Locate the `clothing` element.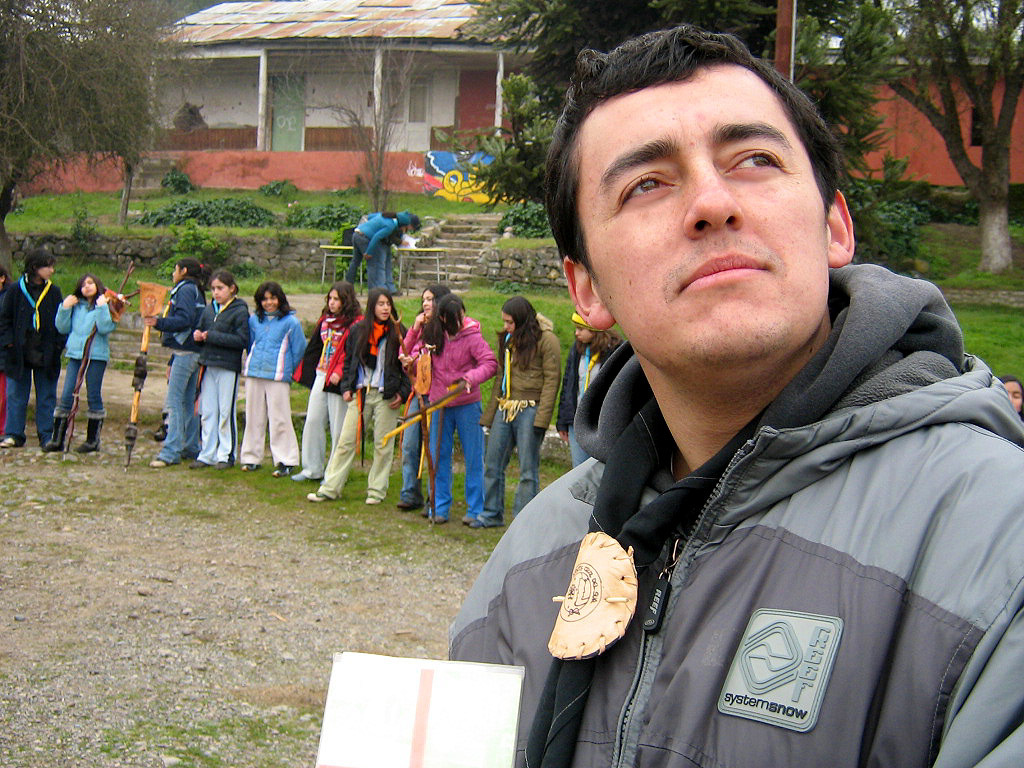
Element bbox: <box>552,328,614,444</box>.
